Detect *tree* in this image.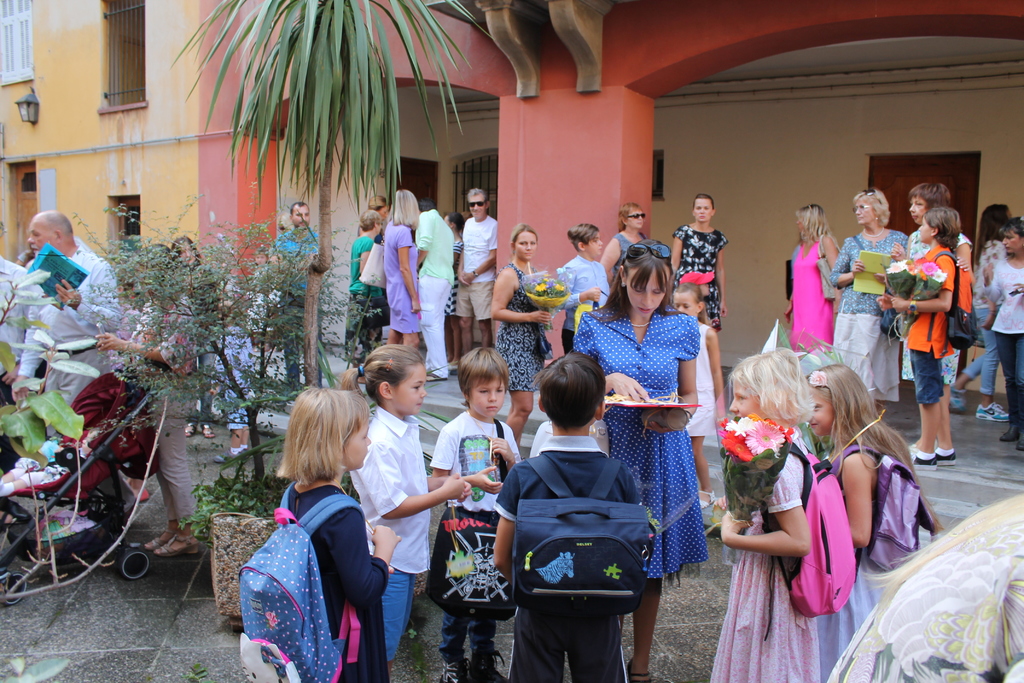
Detection: select_region(0, 239, 101, 548).
